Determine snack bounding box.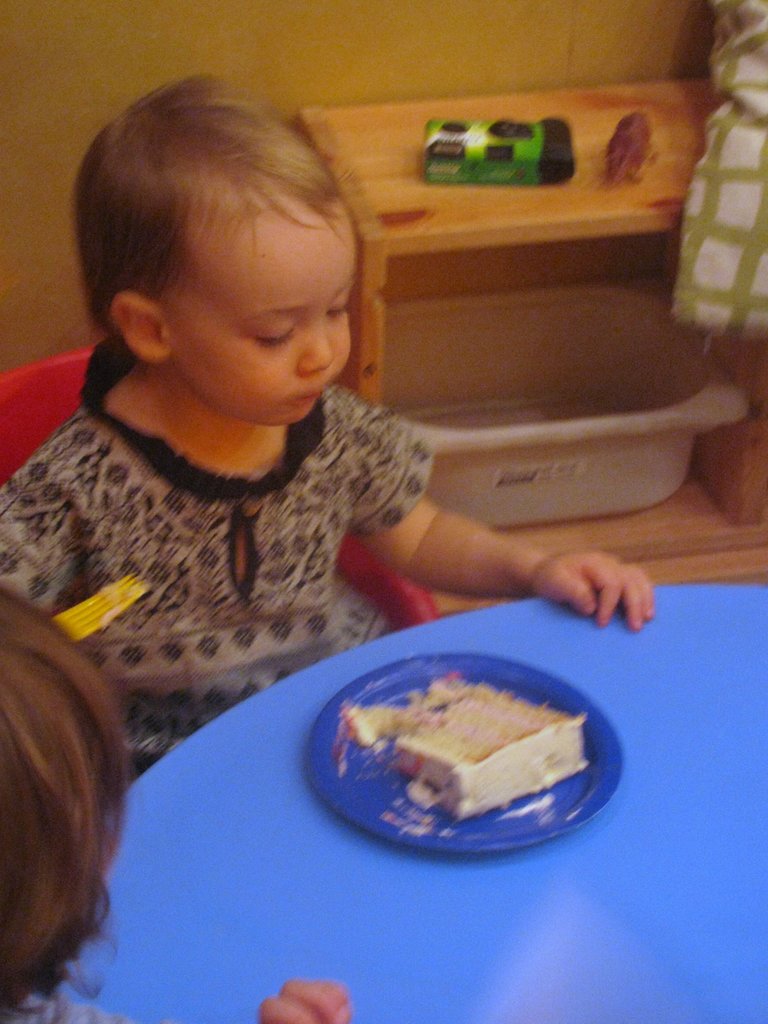
Determined: box(342, 678, 589, 819).
